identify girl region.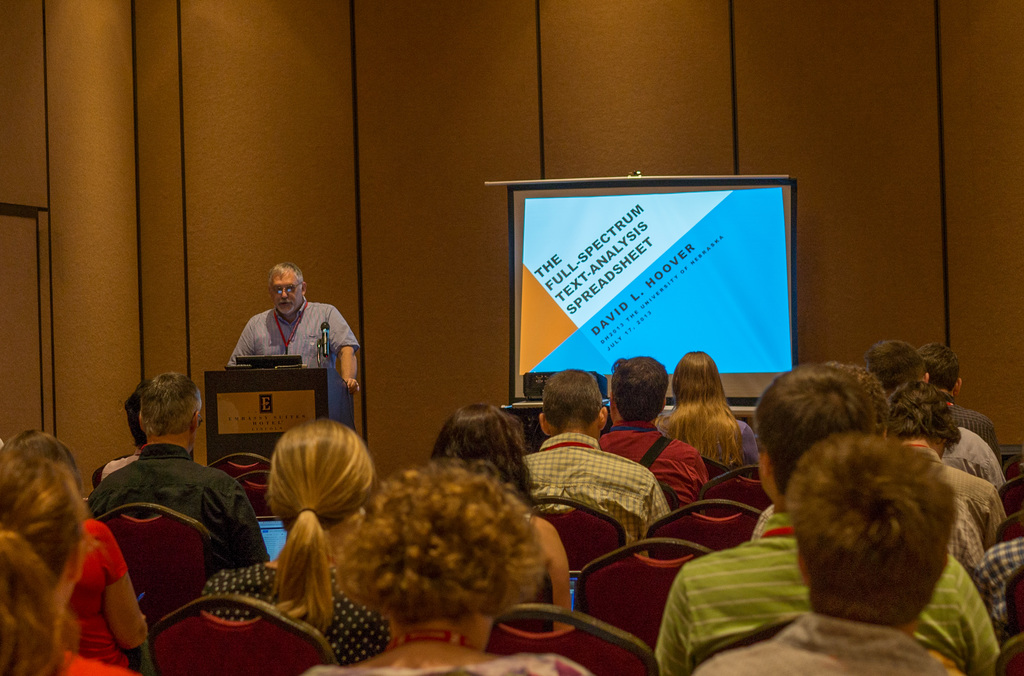
Region: {"x1": 0, "y1": 444, "x2": 149, "y2": 675}.
